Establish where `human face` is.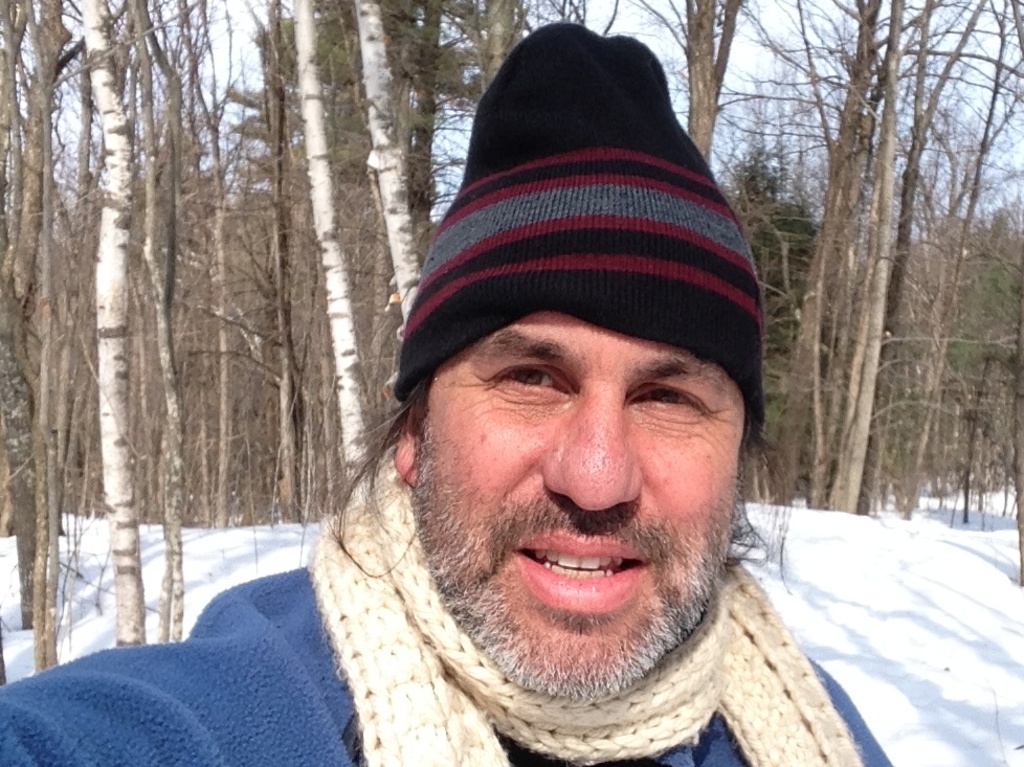
Established at pyautogui.locateOnScreen(417, 311, 745, 683).
